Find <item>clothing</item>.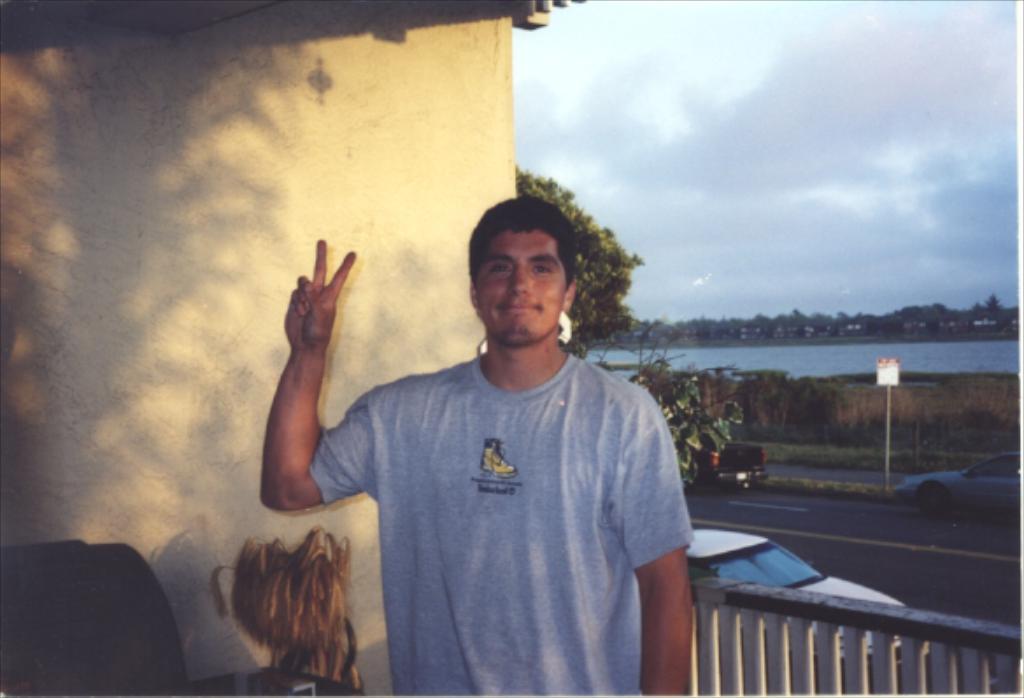
310,289,694,682.
